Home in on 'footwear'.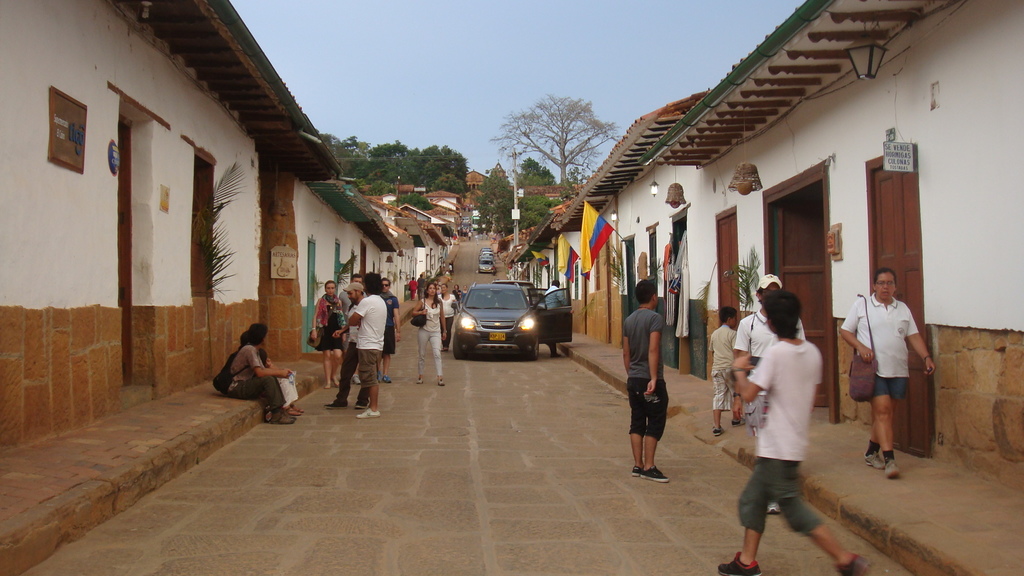
Homed in at bbox=[326, 392, 347, 419].
